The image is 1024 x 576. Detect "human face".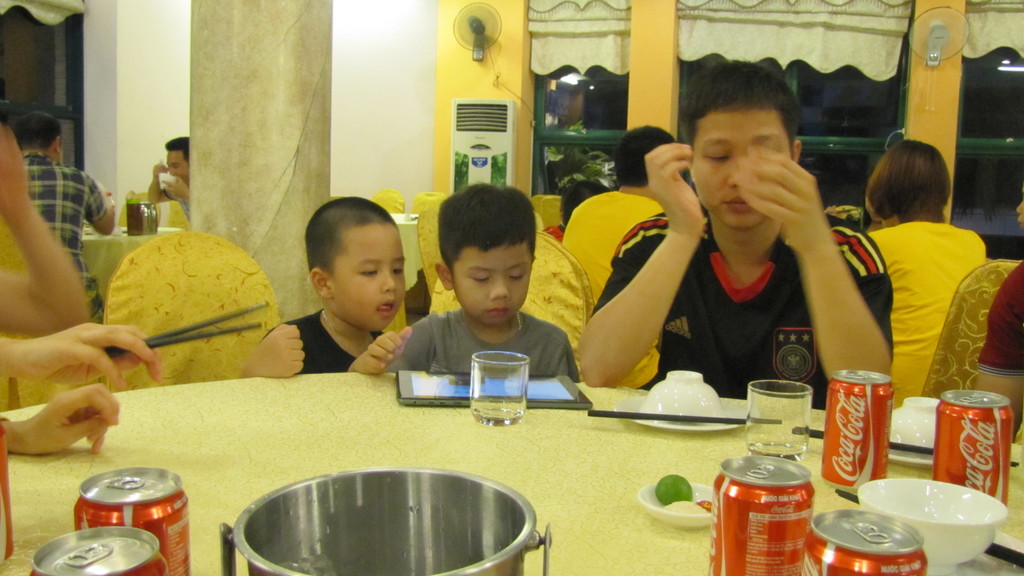
Detection: bbox=[452, 244, 531, 324].
